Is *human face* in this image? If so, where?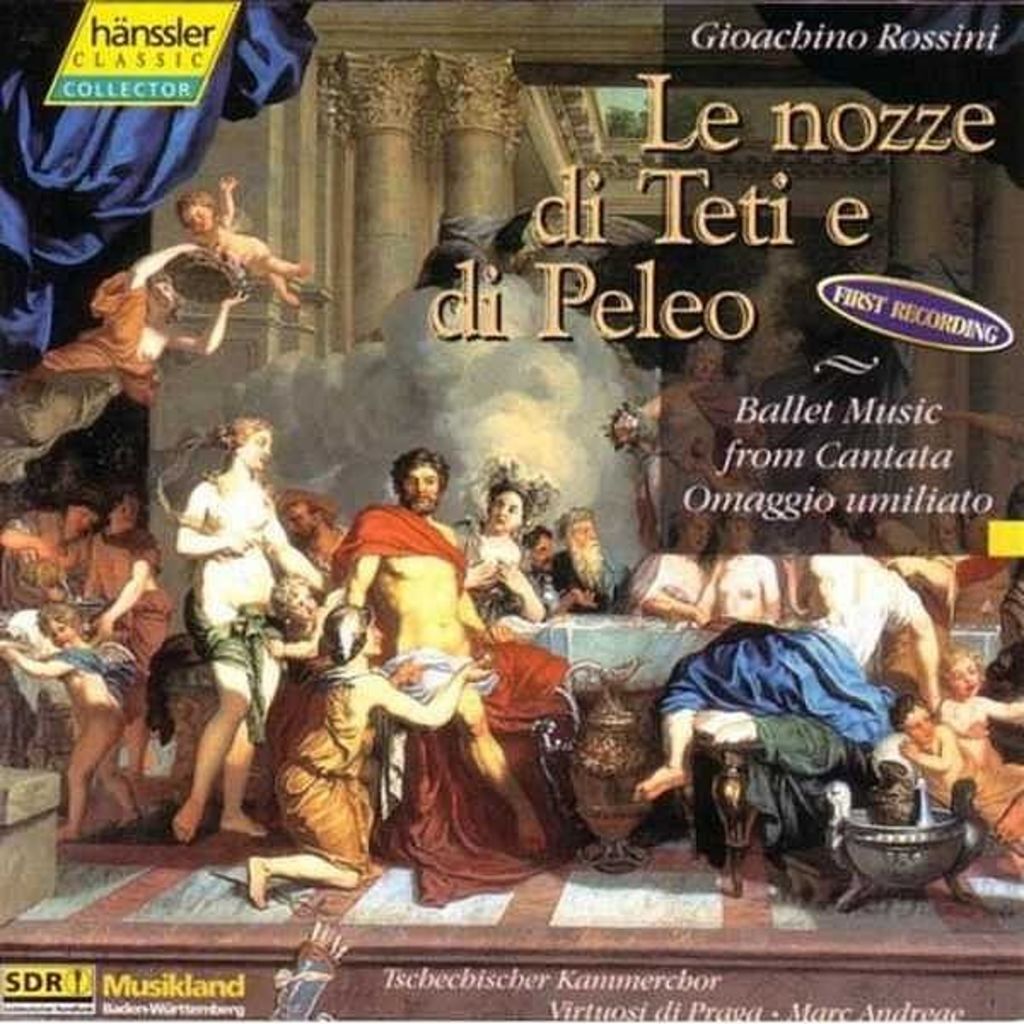
Yes, at bbox=(534, 532, 550, 565).
